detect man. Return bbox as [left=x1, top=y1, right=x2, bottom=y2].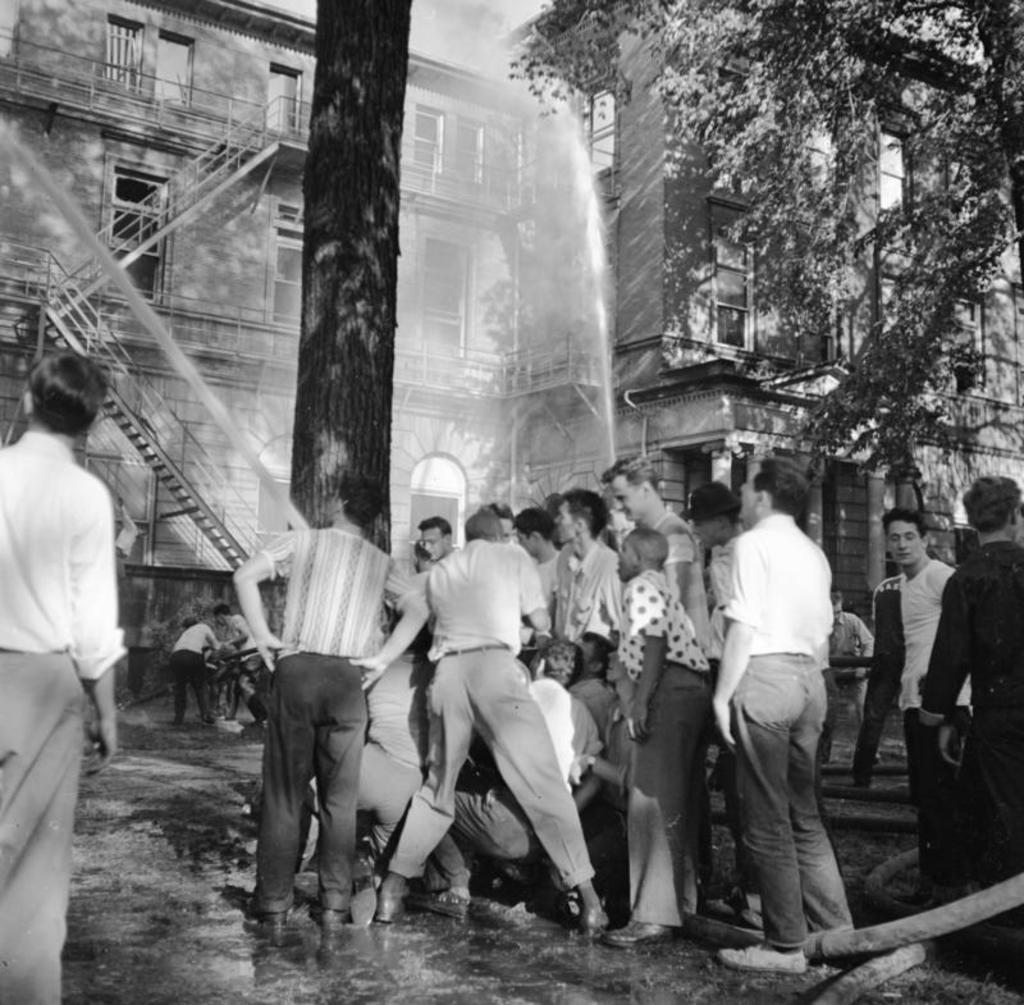
[left=370, top=507, right=599, bottom=931].
